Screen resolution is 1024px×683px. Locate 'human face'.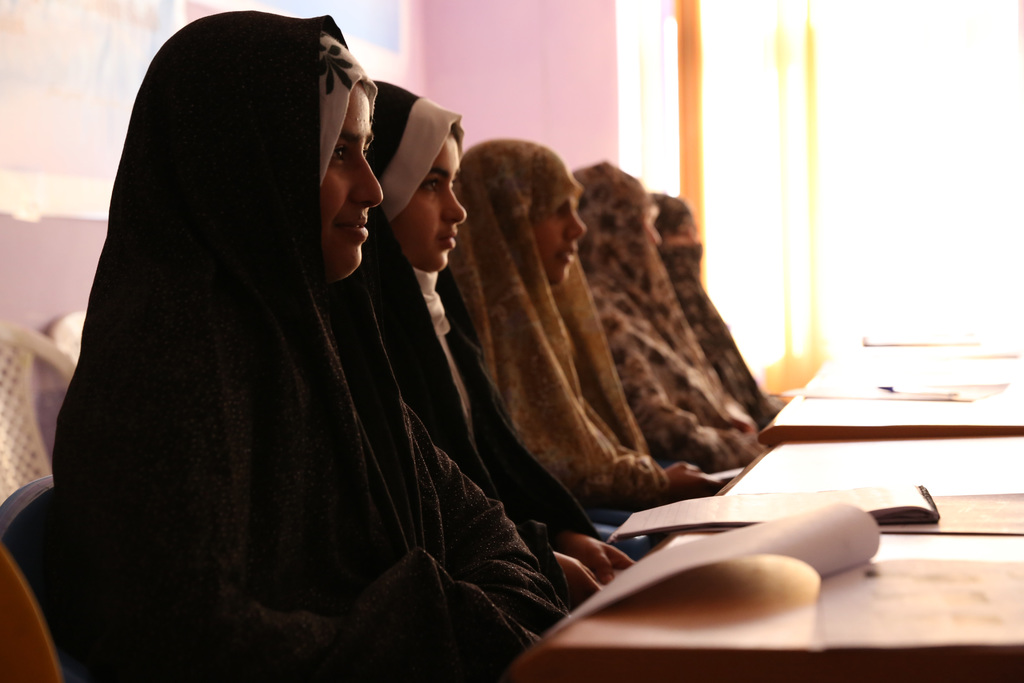
<region>535, 193, 585, 283</region>.
